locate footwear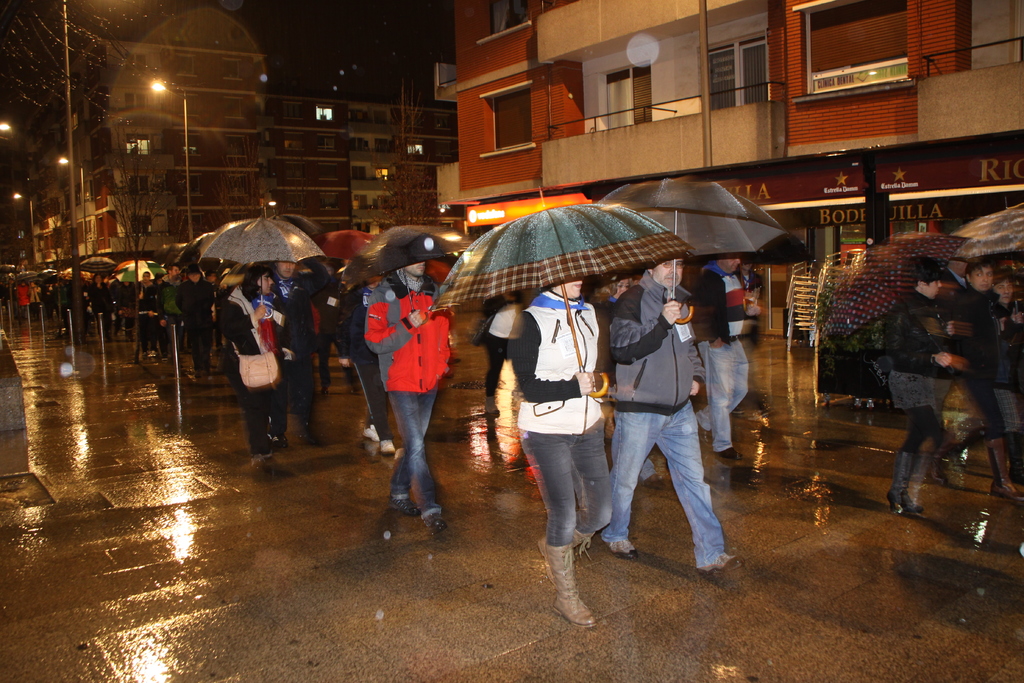
crop(543, 526, 605, 642)
